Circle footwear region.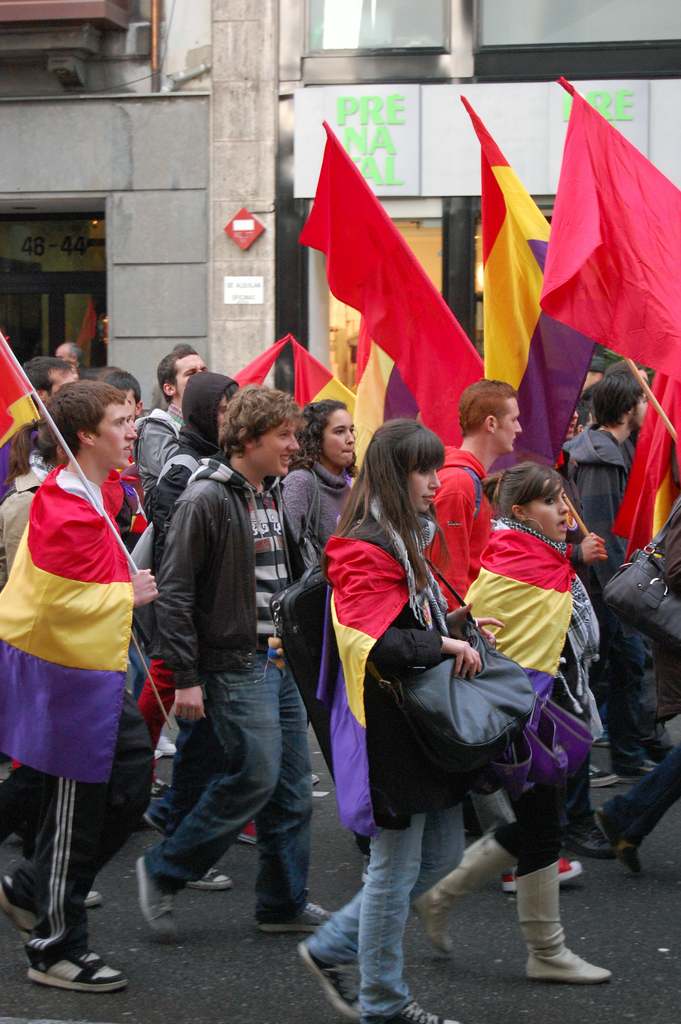
Region: detection(187, 869, 231, 890).
